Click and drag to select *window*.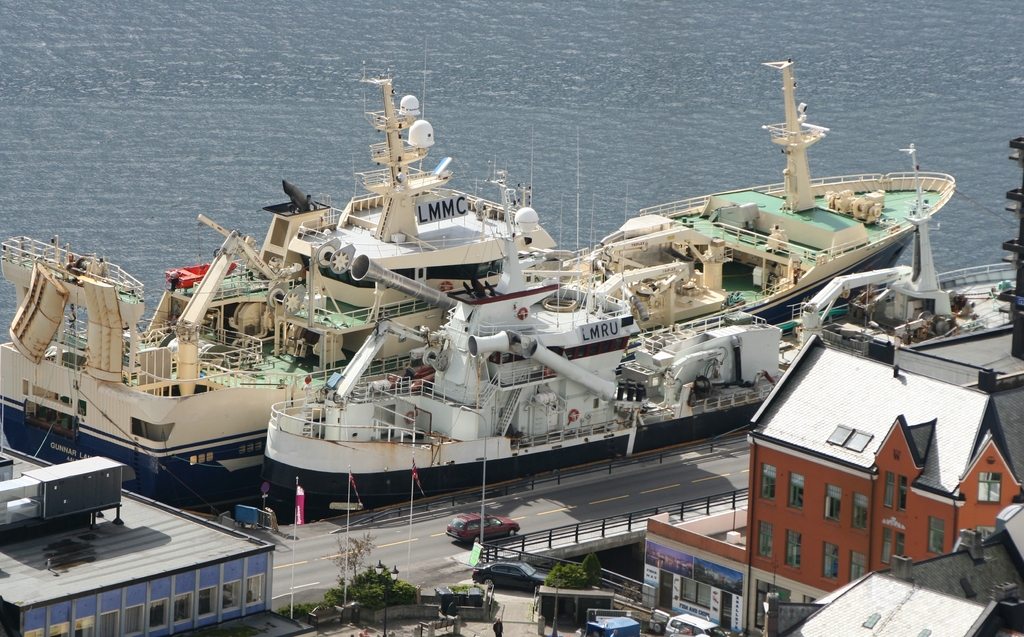
Selection: x1=755, y1=528, x2=779, y2=558.
